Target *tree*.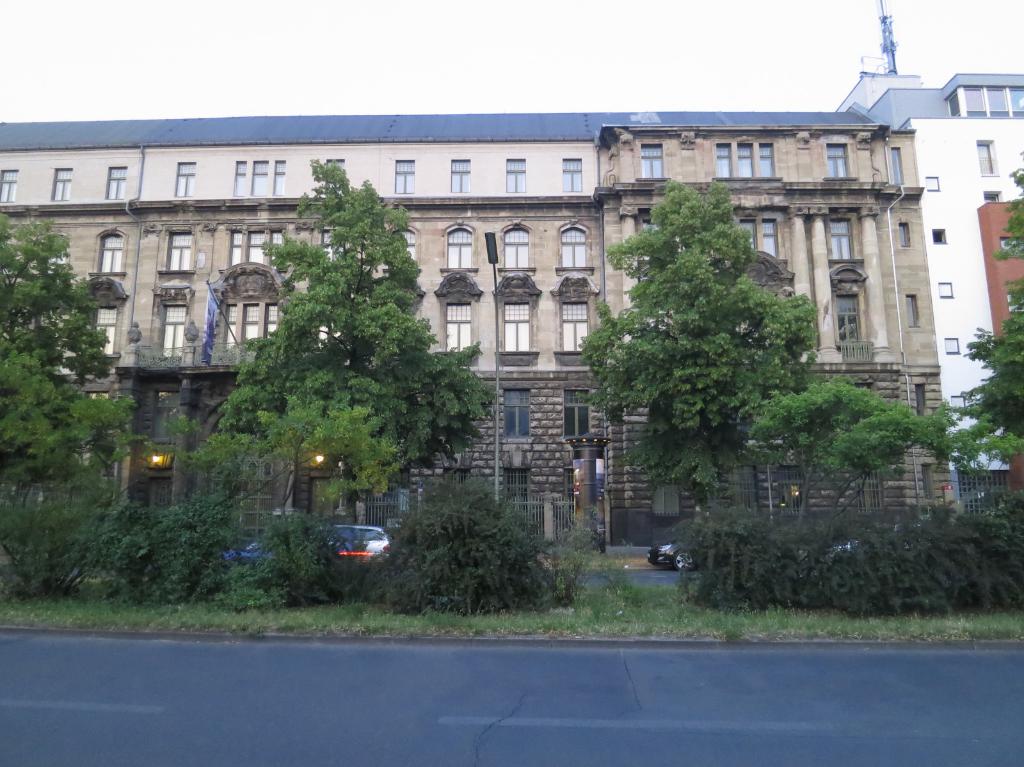
Target region: (0,354,142,520).
